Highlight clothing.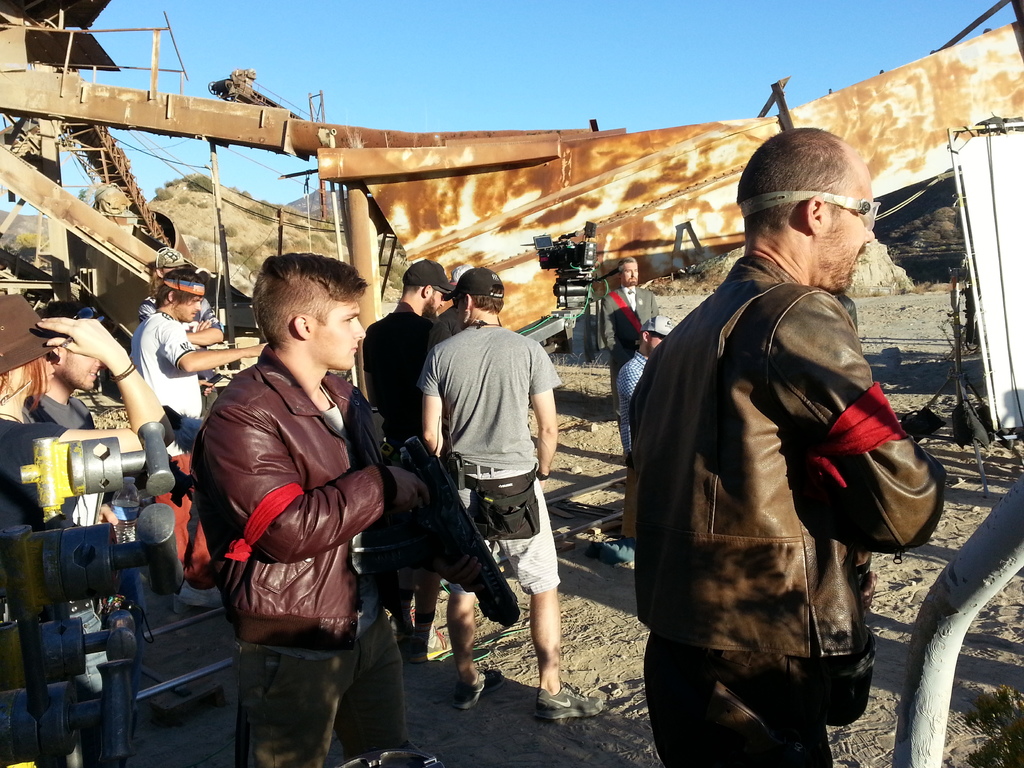
Highlighted region: locate(0, 421, 65, 529).
